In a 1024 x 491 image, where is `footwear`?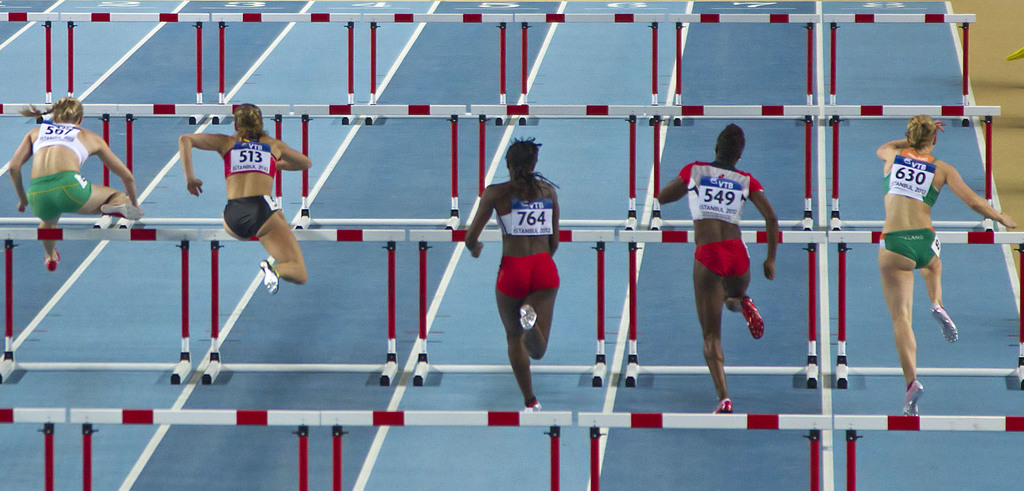
x1=740, y1=296, x2=766, y2=341.
